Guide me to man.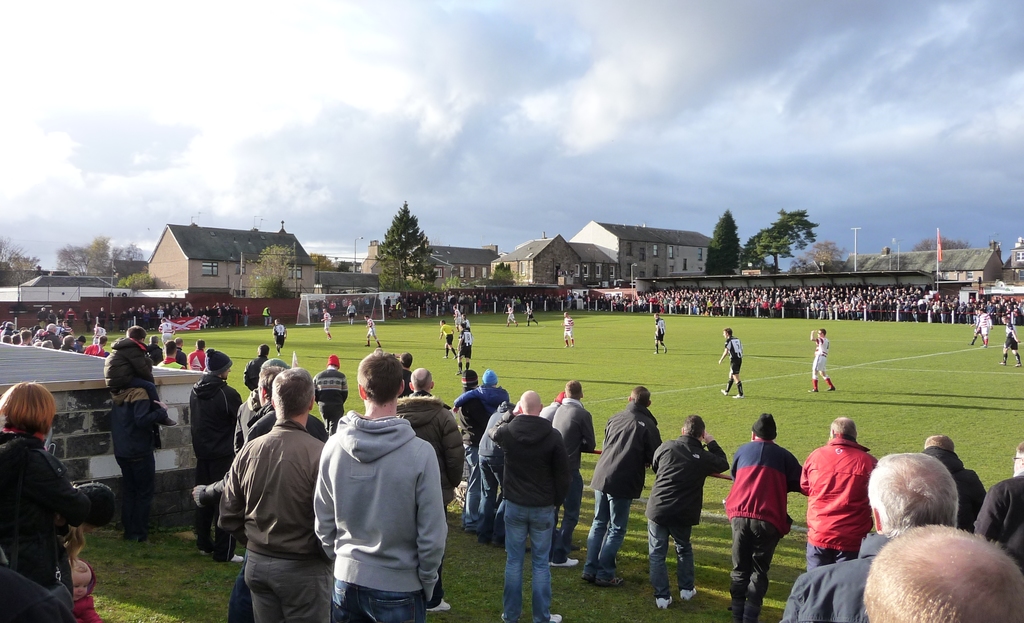
Guidance: BBox(652, 312, 669, 353).
